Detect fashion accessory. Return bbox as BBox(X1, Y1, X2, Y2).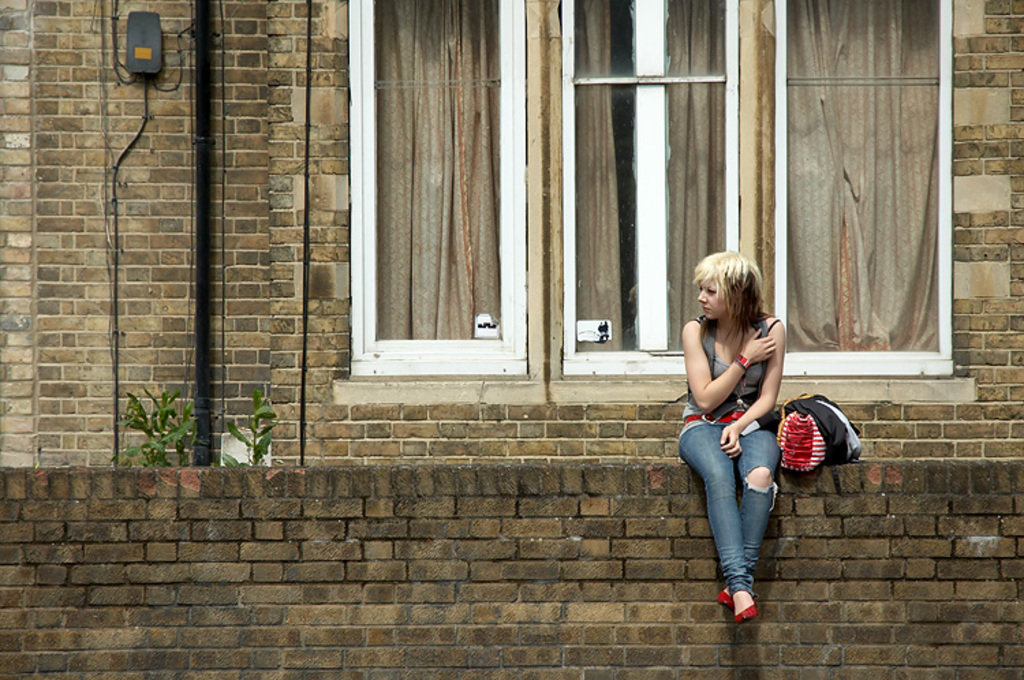
BBox(733, 601, 759, 627).
